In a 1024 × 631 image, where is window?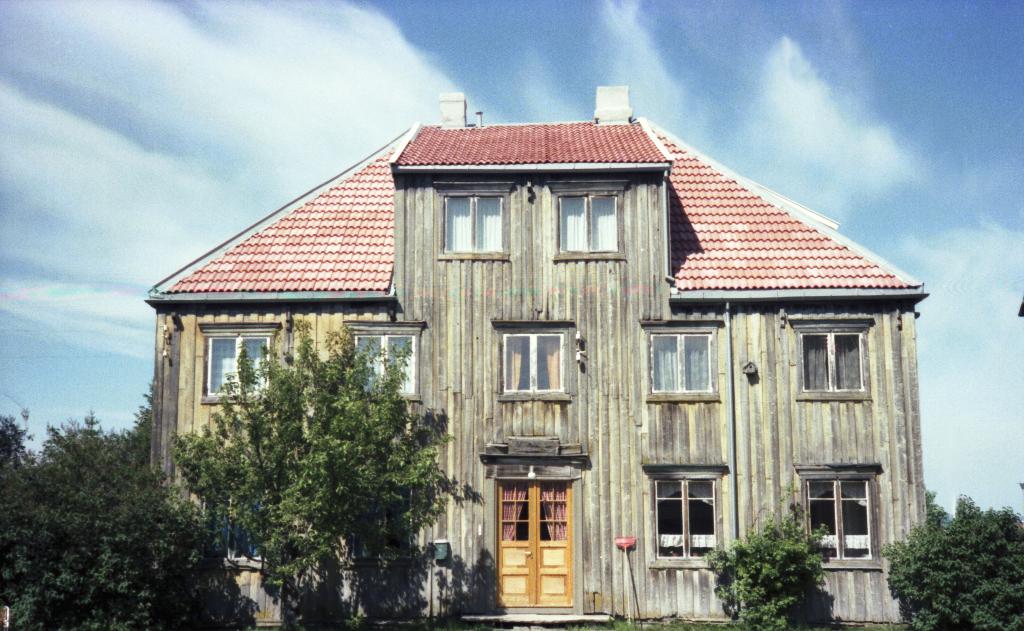
{"x1": 644, "y1": 322, "x2": 716, "y2": 404}.
